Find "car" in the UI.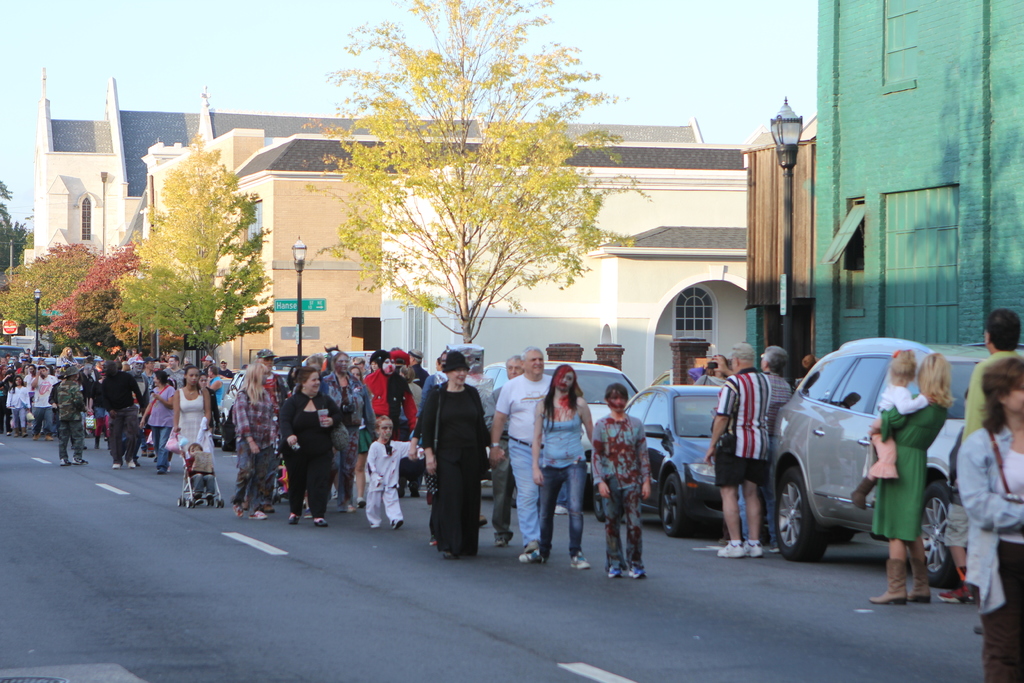
UI element at box(218, 363, 296, 450).
